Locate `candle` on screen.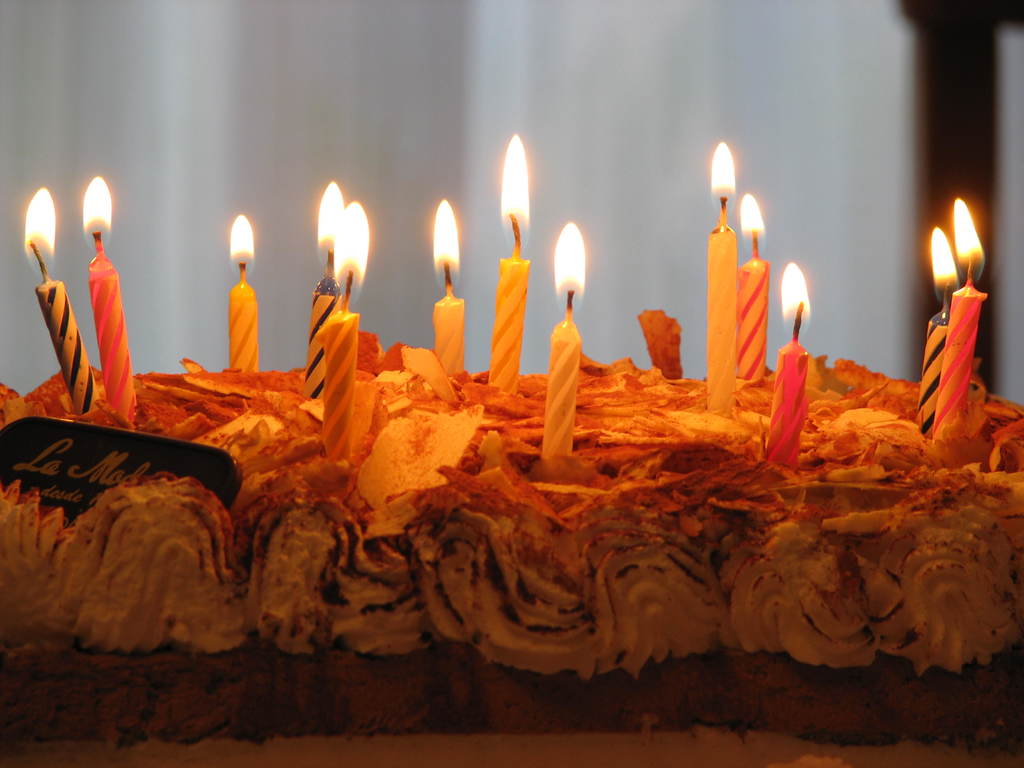
On screen at detection(305, 180, 344, 404).
